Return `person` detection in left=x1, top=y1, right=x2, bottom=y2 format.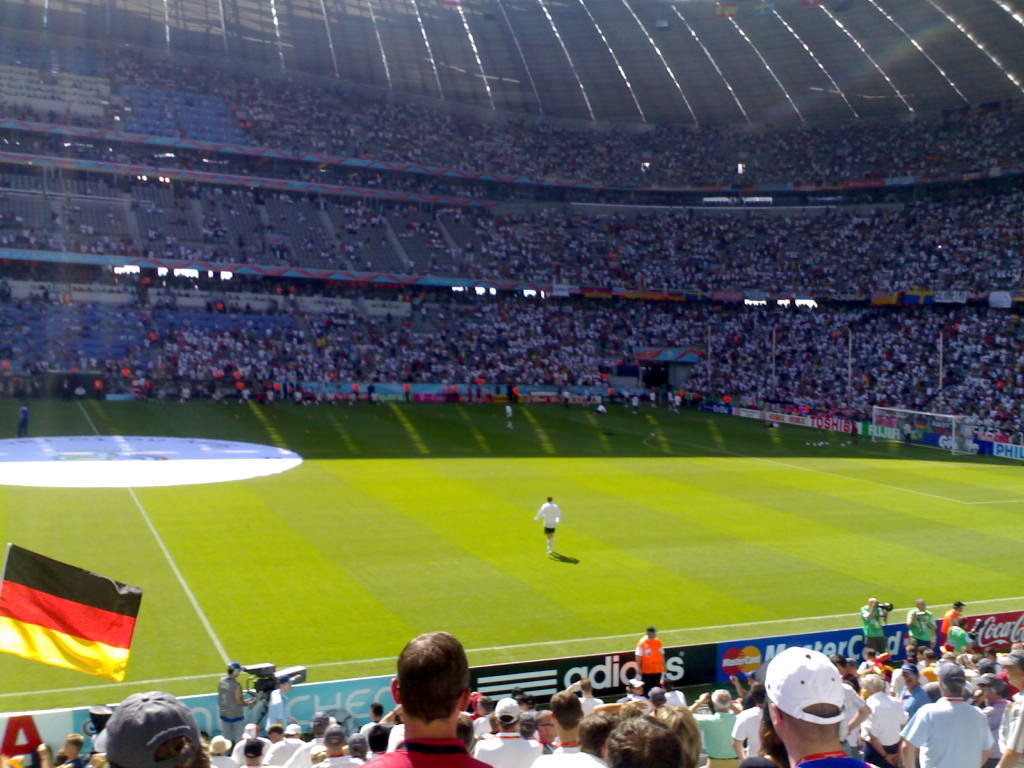
left=626, top=620, right=670, bottom=696.
